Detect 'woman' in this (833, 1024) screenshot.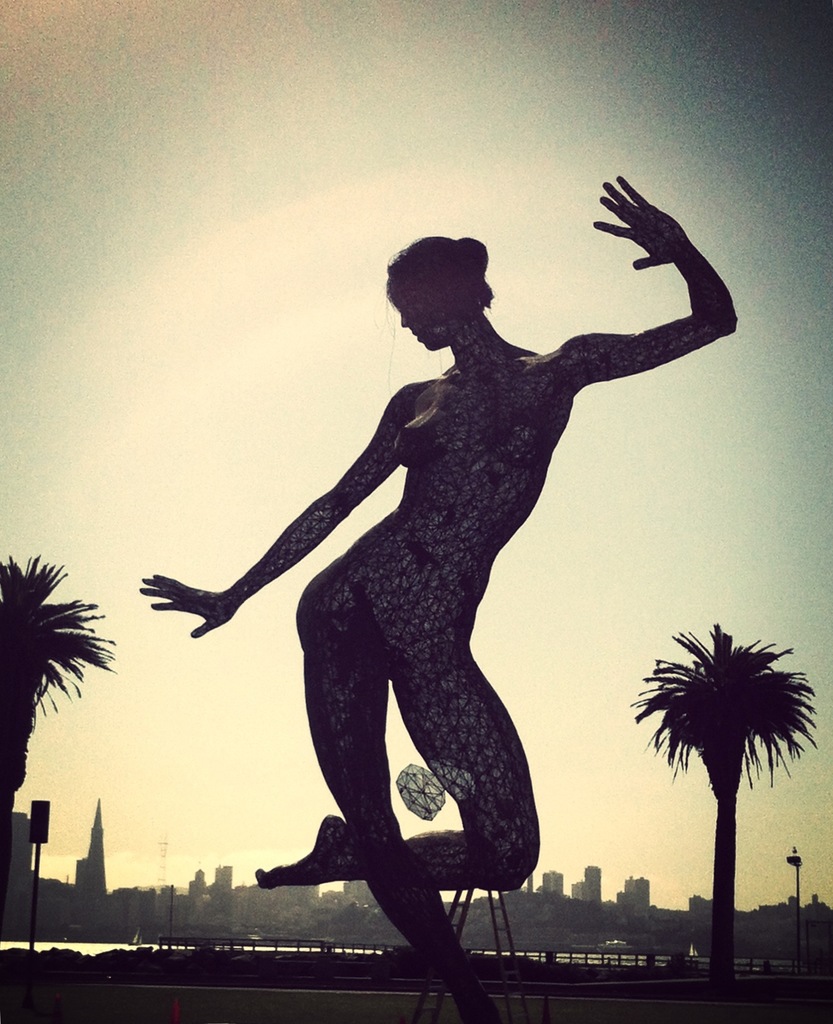
Detection: (167,150,744,961).
